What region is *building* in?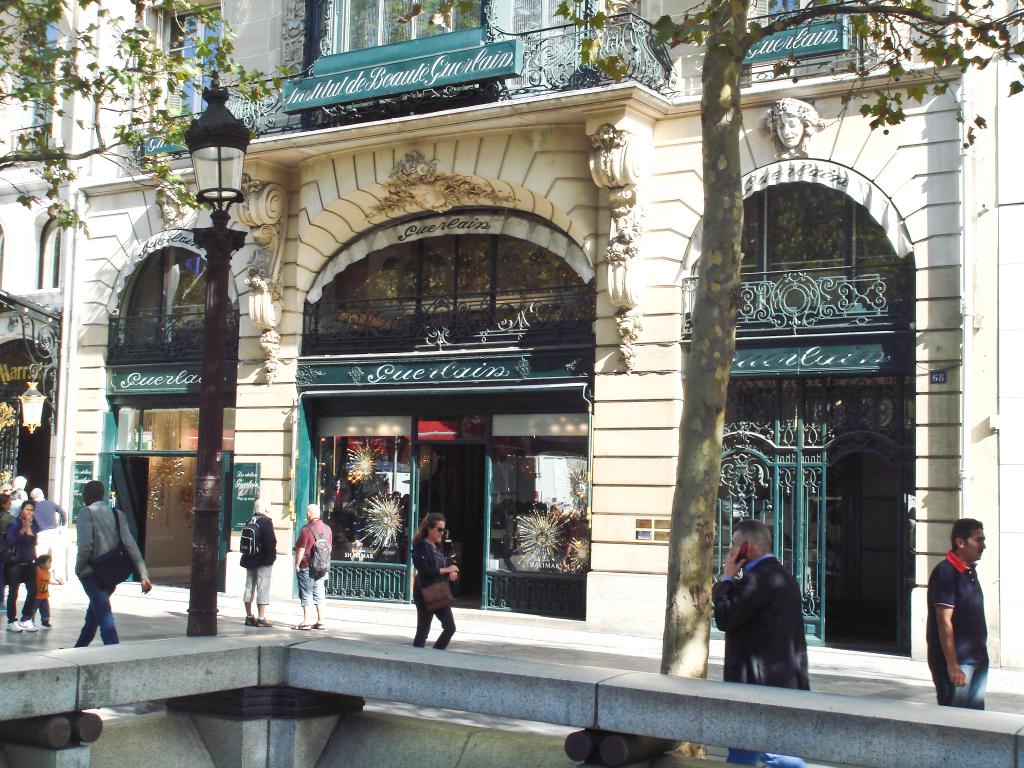
left=0, top=0, right=1023, bottom=673.
